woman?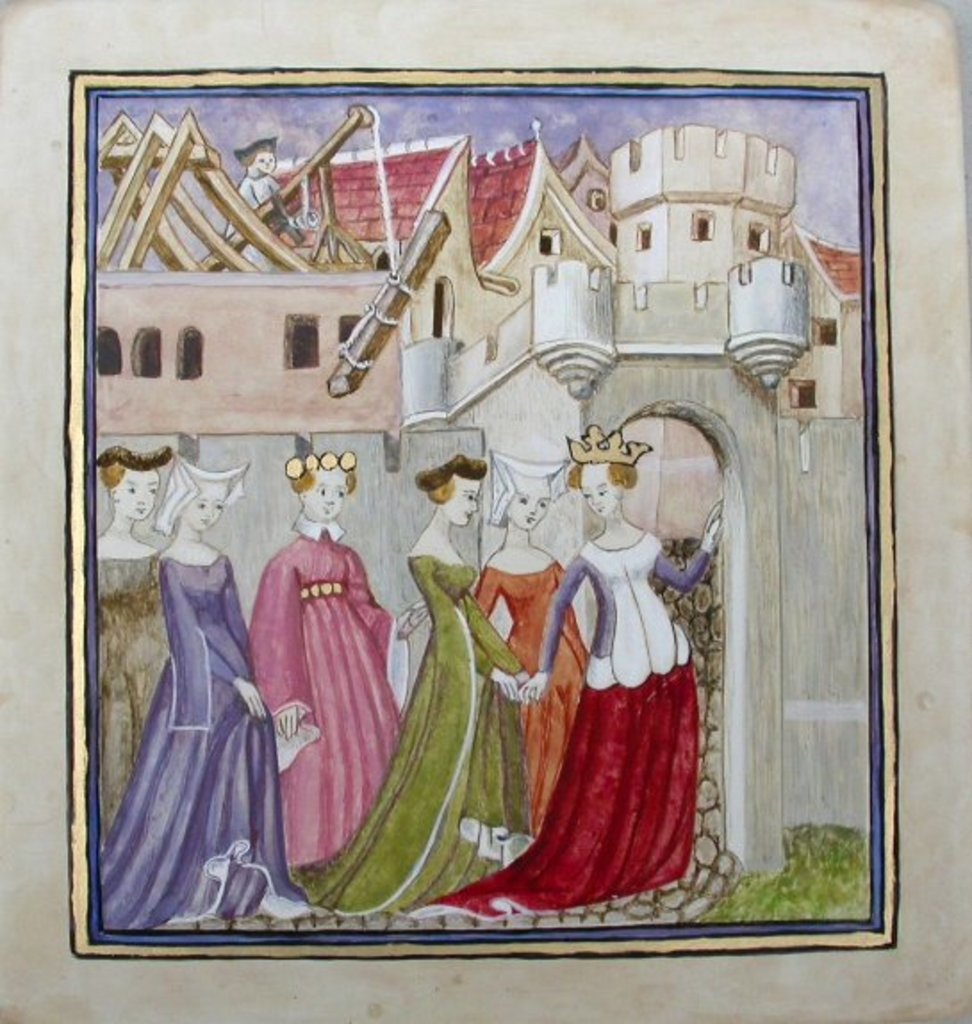
(95, 451, 314, 929)
